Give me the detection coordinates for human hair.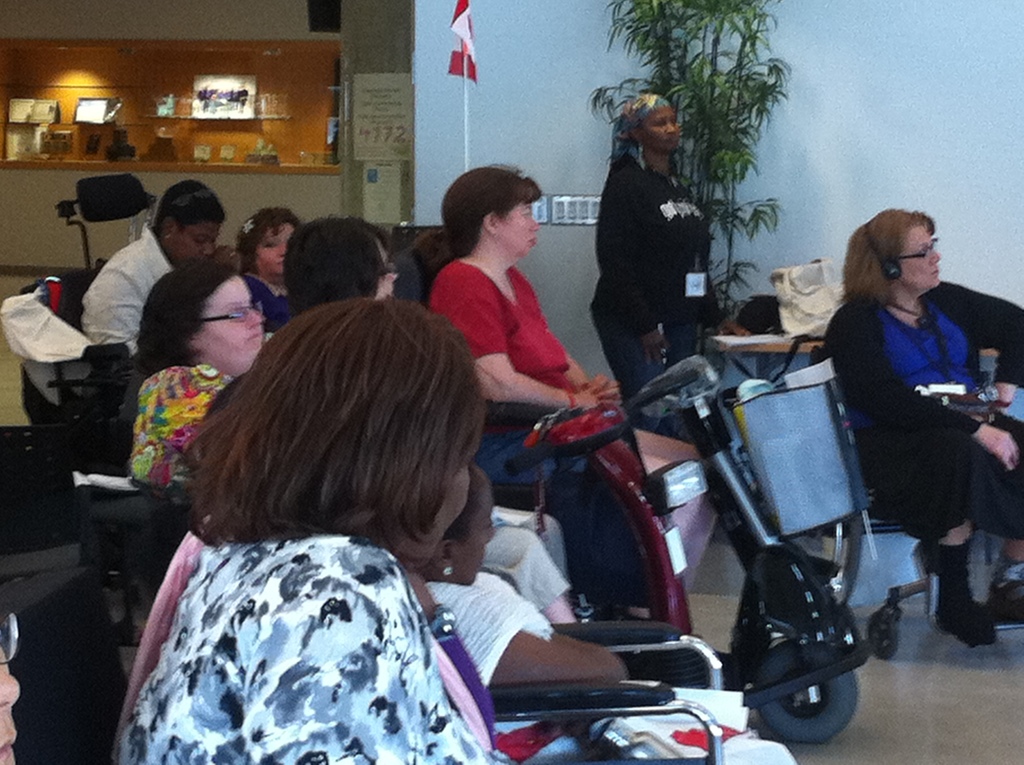
left=232, top=208, right=296, bottom=270.
